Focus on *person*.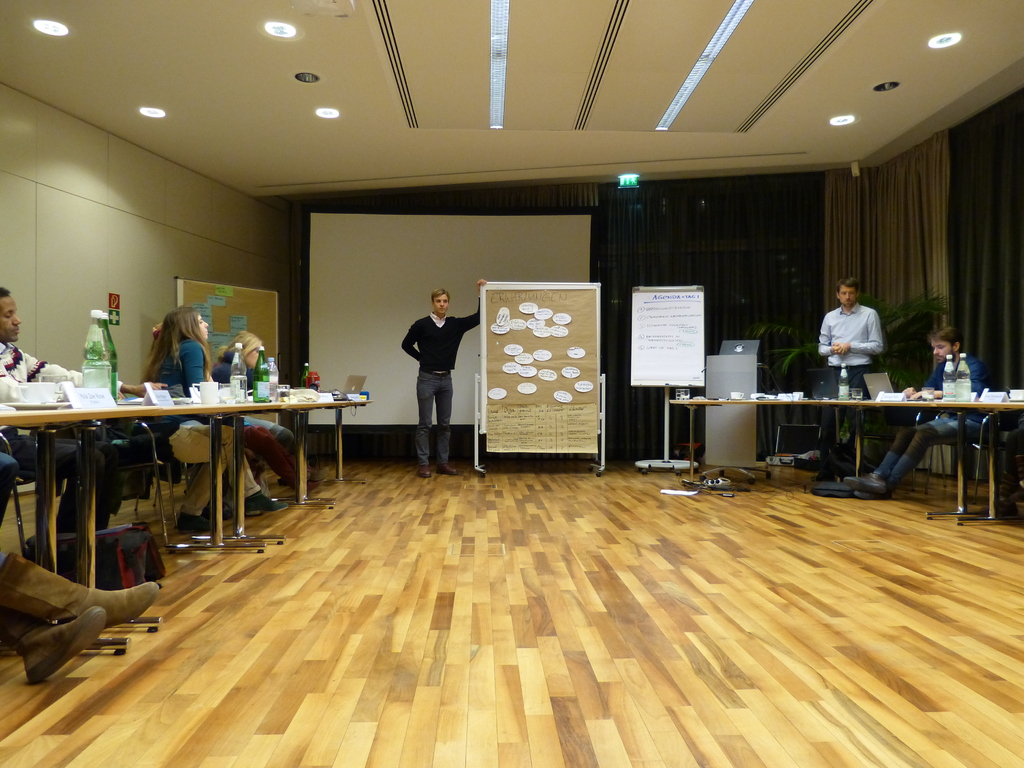
Focused at <bbox>0, 542, 159, 685</bbox>.
